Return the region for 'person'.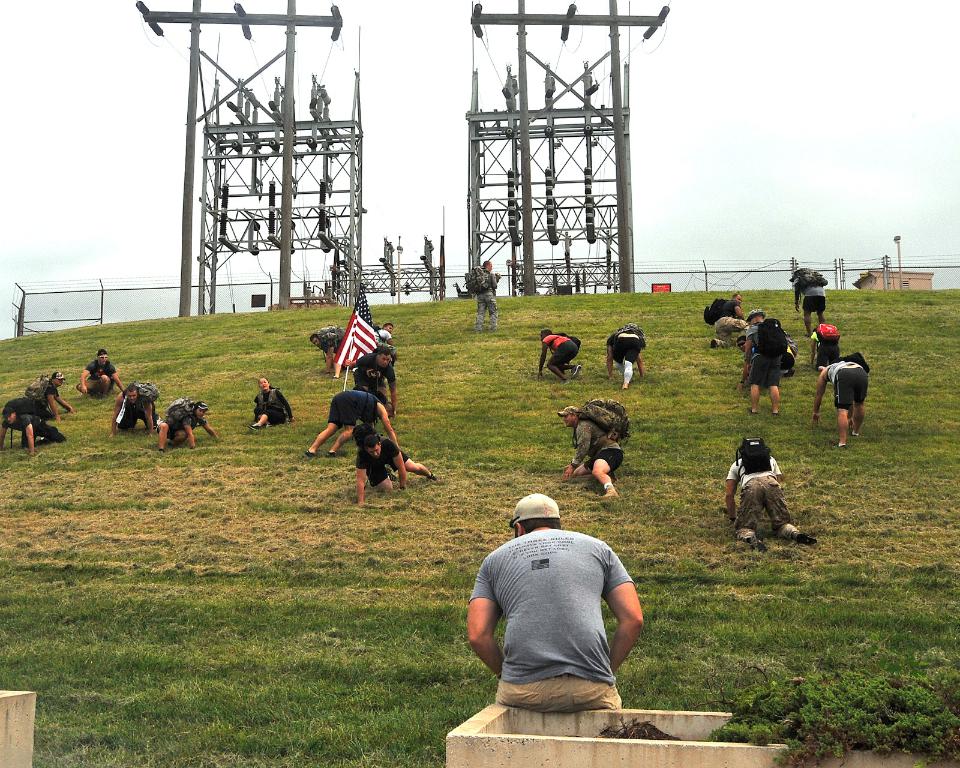
0:401:64:457.
